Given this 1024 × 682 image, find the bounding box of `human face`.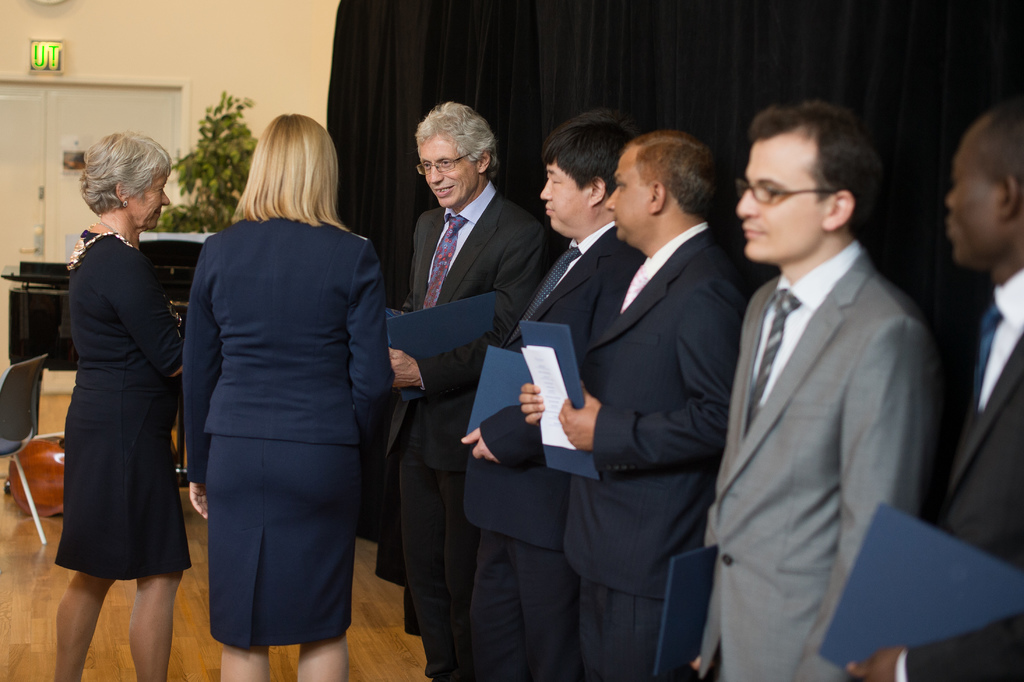
bbox=[541, 162, 582, 232].
